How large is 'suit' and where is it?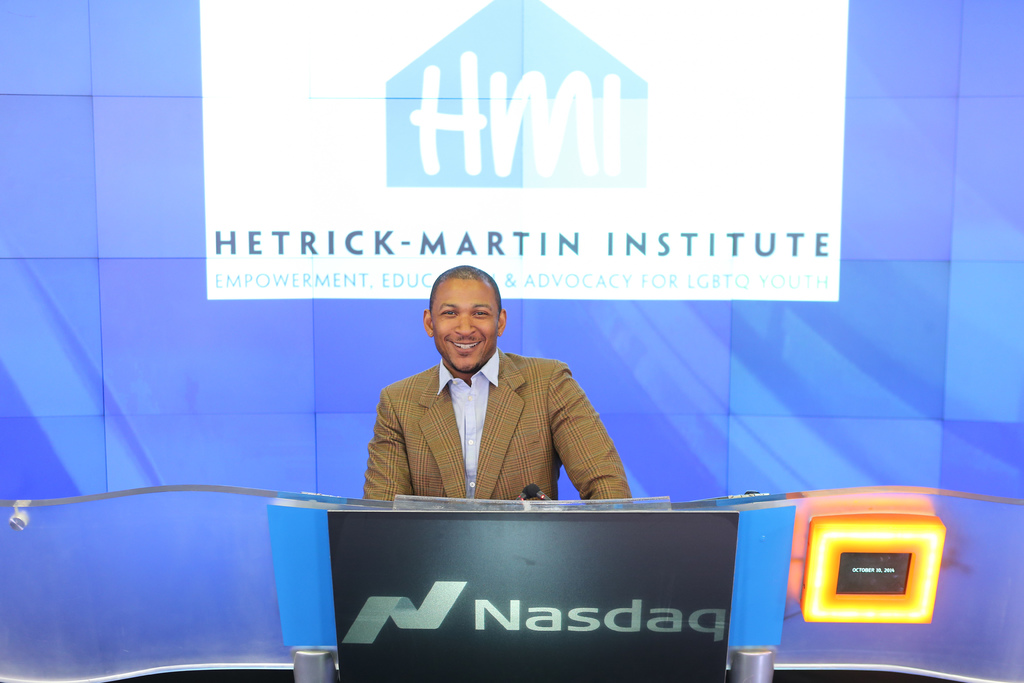
Bounding box: bbox=(354, 317, 627, 509).
